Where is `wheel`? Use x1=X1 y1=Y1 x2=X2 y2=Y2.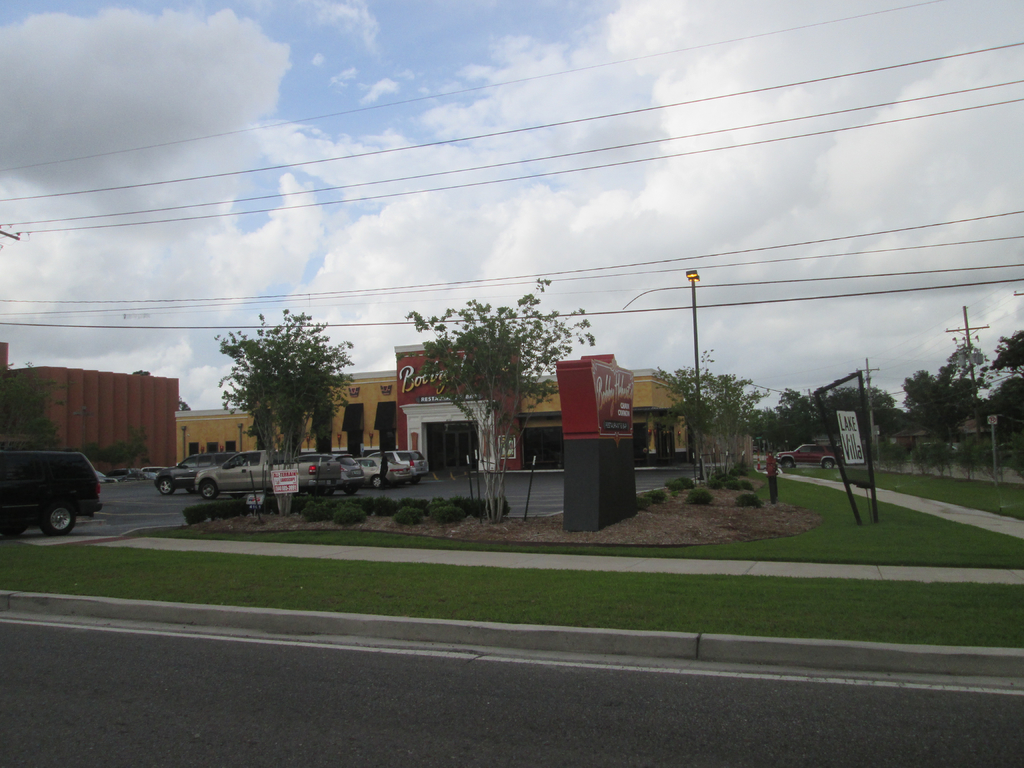
x1=156 y1=477 x2=175 y2=491.
